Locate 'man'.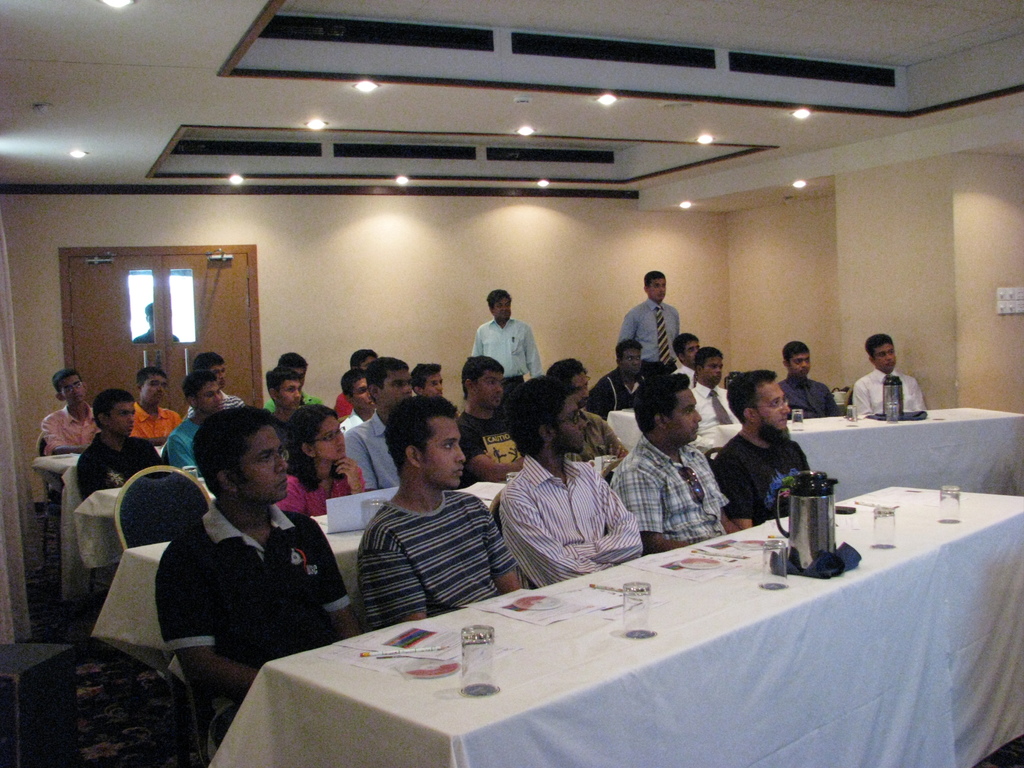
Bounding box: x1=447, y1=353, x2=533, y2=495.
